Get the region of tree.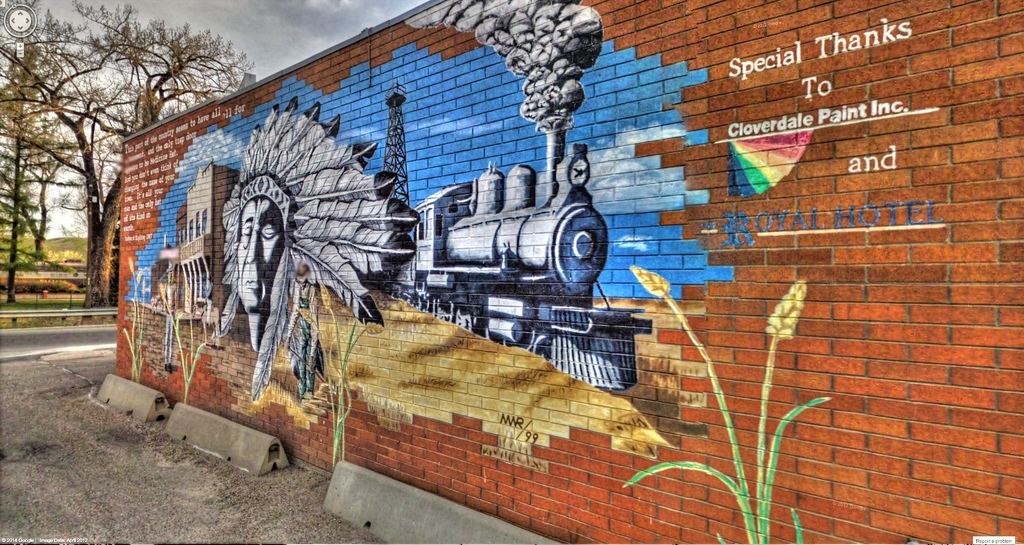
0,111,36,241.
